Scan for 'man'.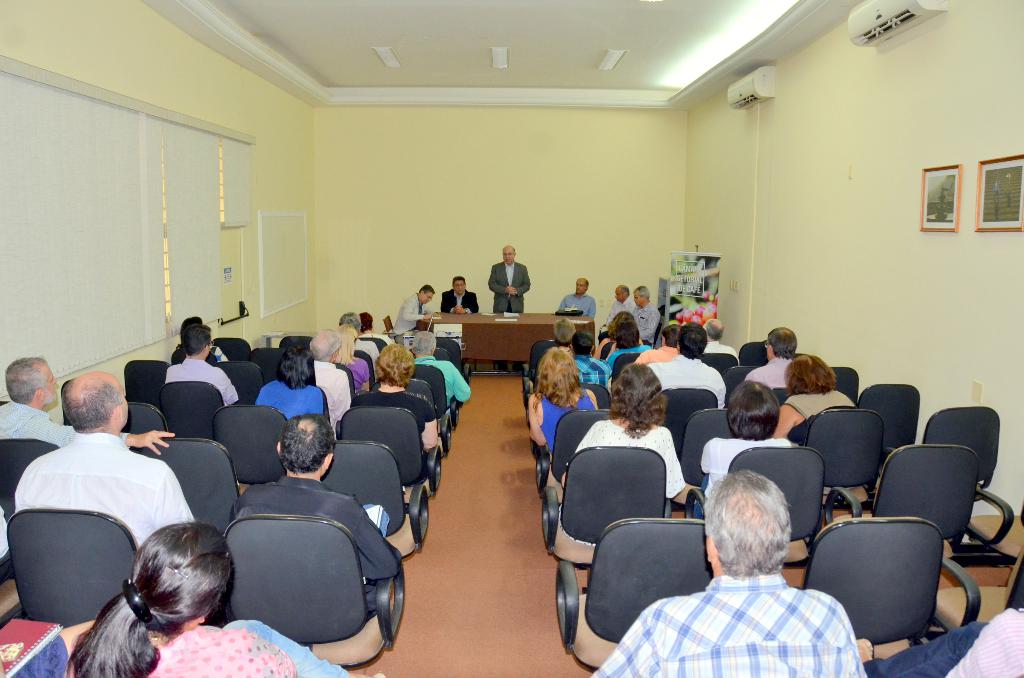
Scan result: region(305, 332, 350, 433).
